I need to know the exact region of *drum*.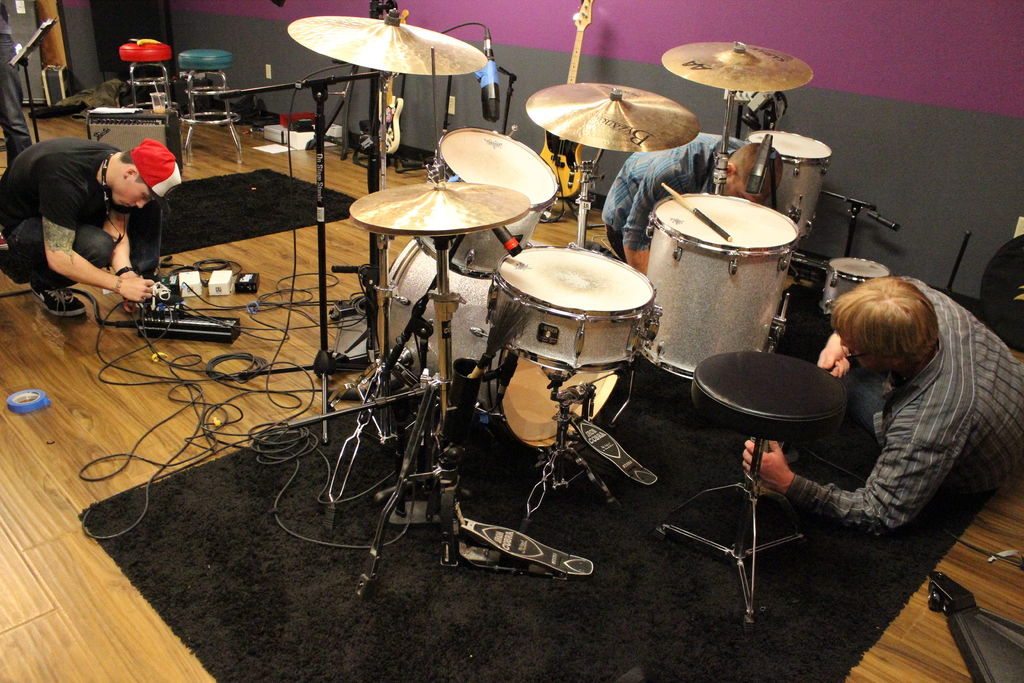
Region: x1=418 y1=125 x2=560 y2=279.
